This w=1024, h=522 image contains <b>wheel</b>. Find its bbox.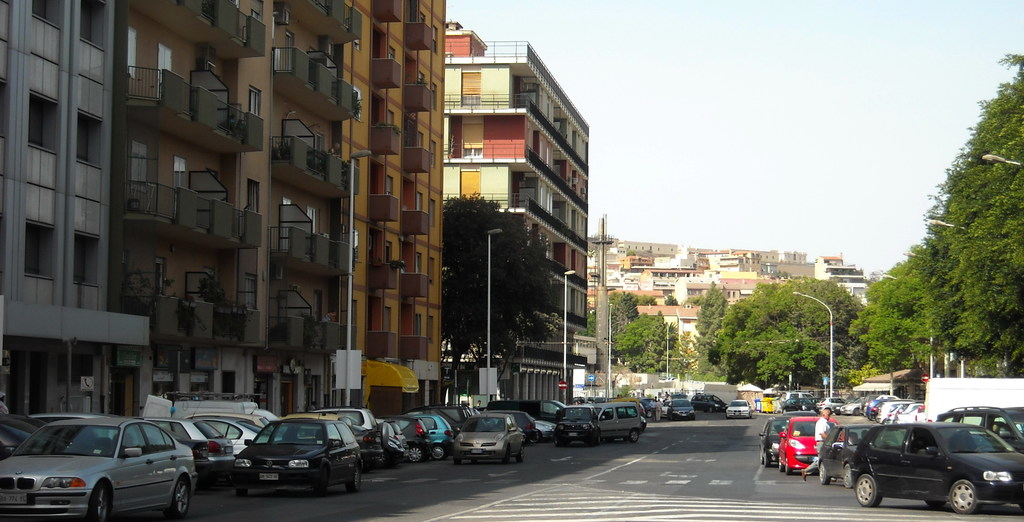
[529,429,540,441].
